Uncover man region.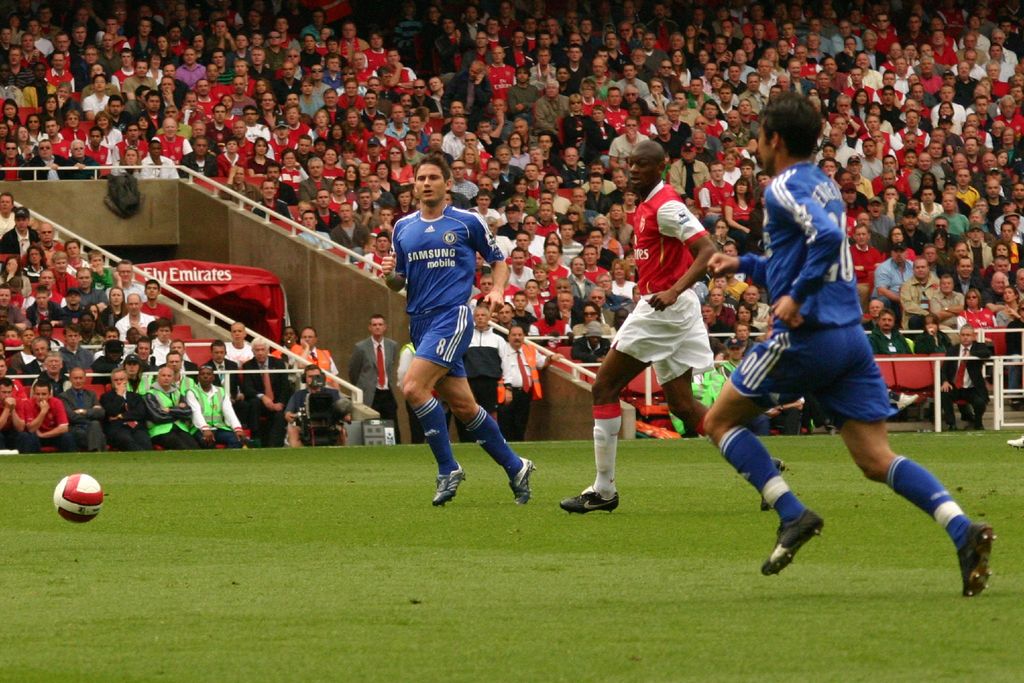
Uncovered: [left=682, top=6, right=716, bottom=40].
